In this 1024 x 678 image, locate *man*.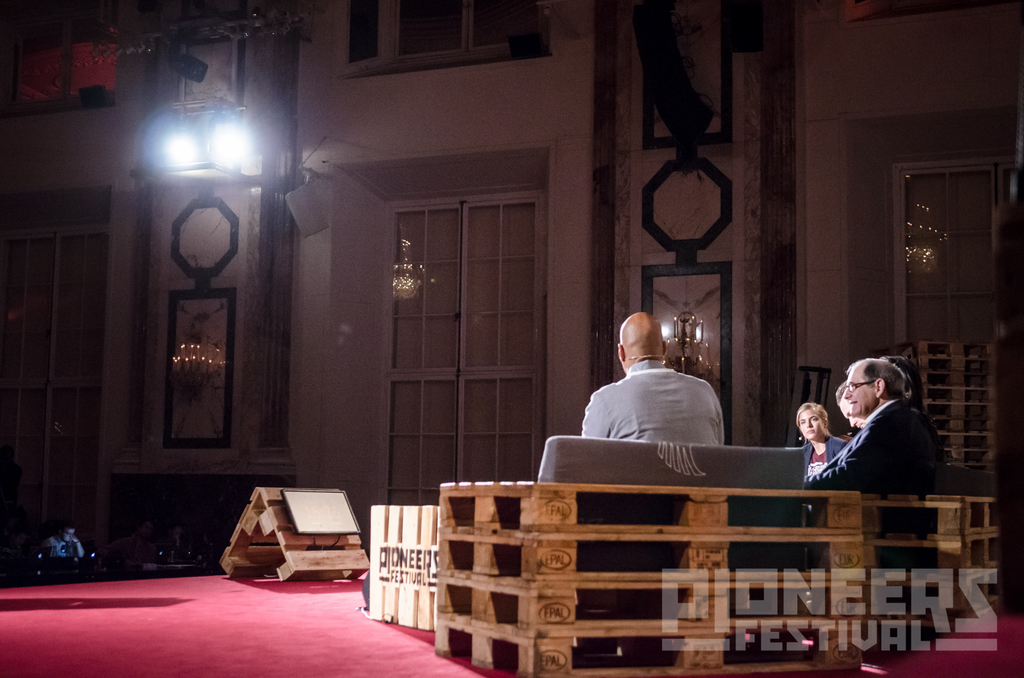
Bounding box: (left=810, top=365, right=955, bottom=514).
